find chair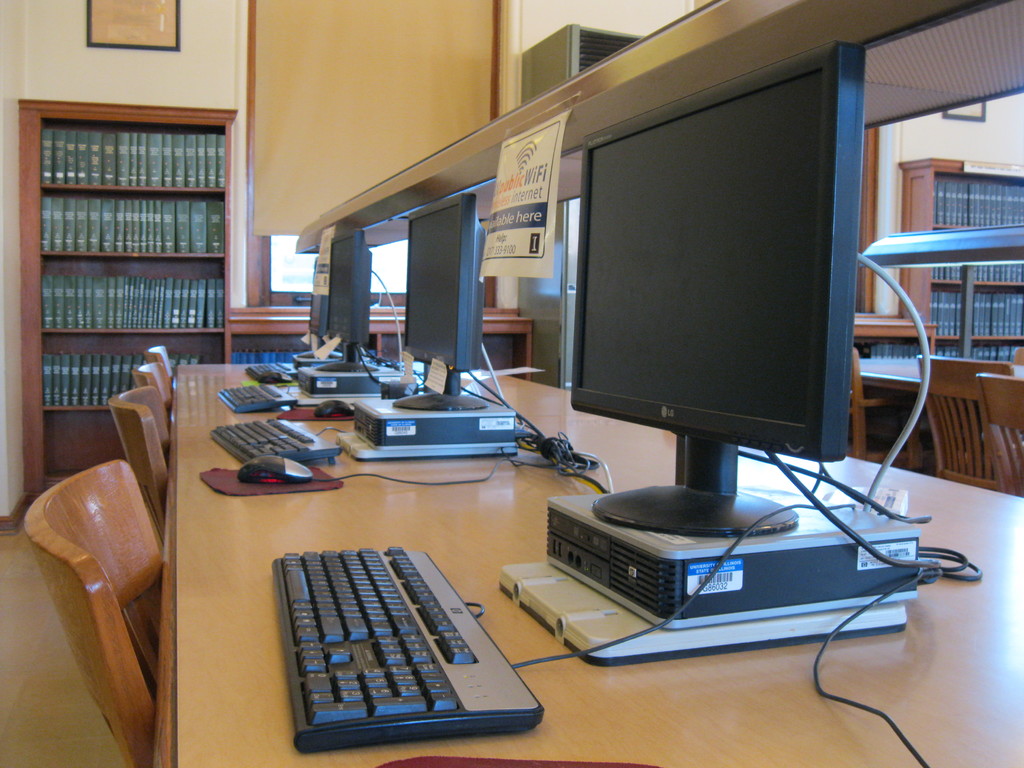
bbox(19, 456, 170, 765)
